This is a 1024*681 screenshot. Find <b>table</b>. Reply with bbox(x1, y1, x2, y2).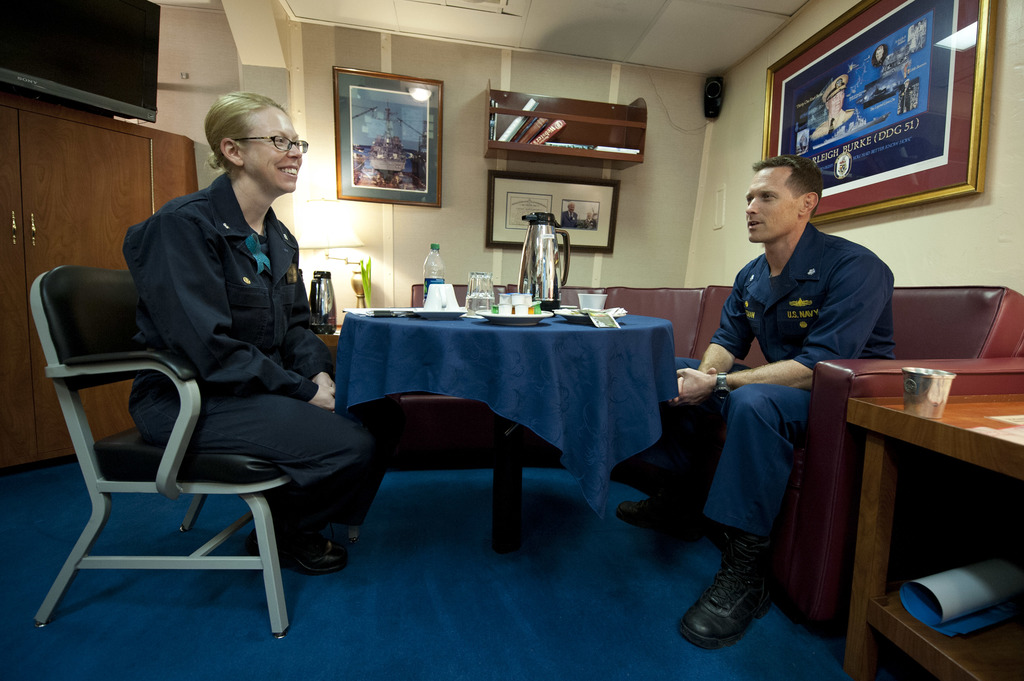
bbox(333, 291, 705, 566).
